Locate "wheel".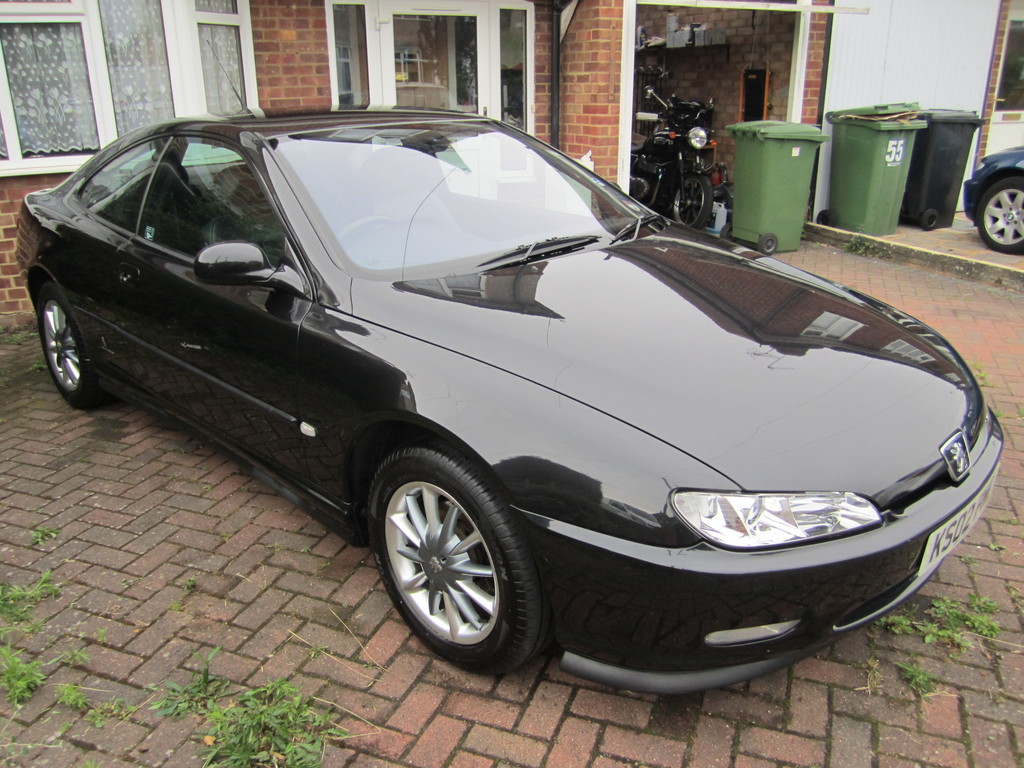
Bounding box: crop(756, 236, 774, 252).
